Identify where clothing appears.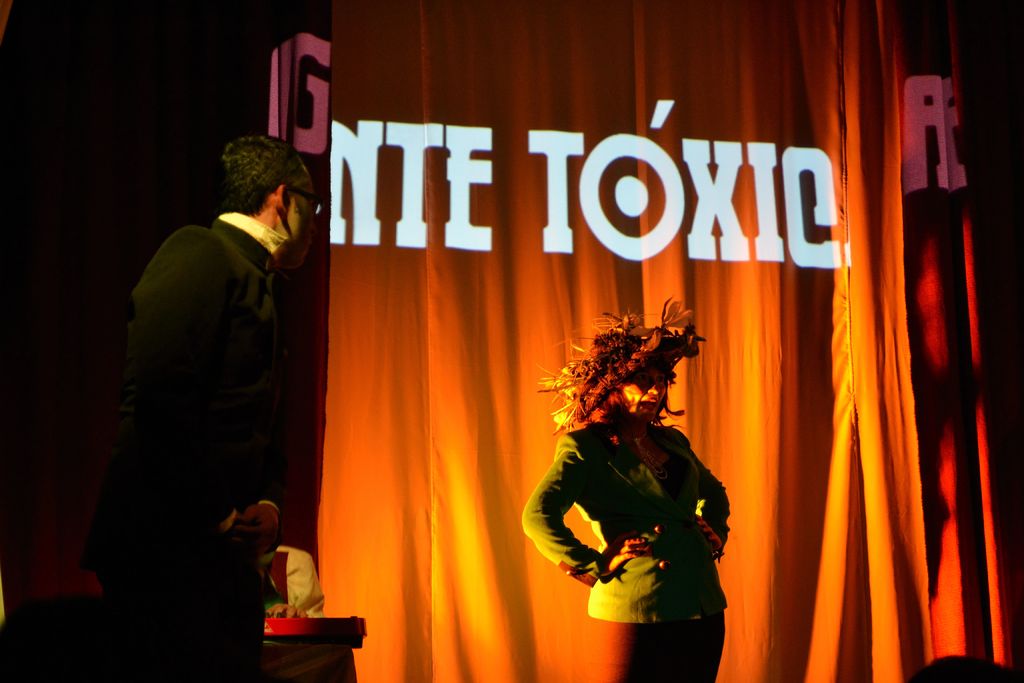
Appears at BBox(525, 407, 725, 629).
